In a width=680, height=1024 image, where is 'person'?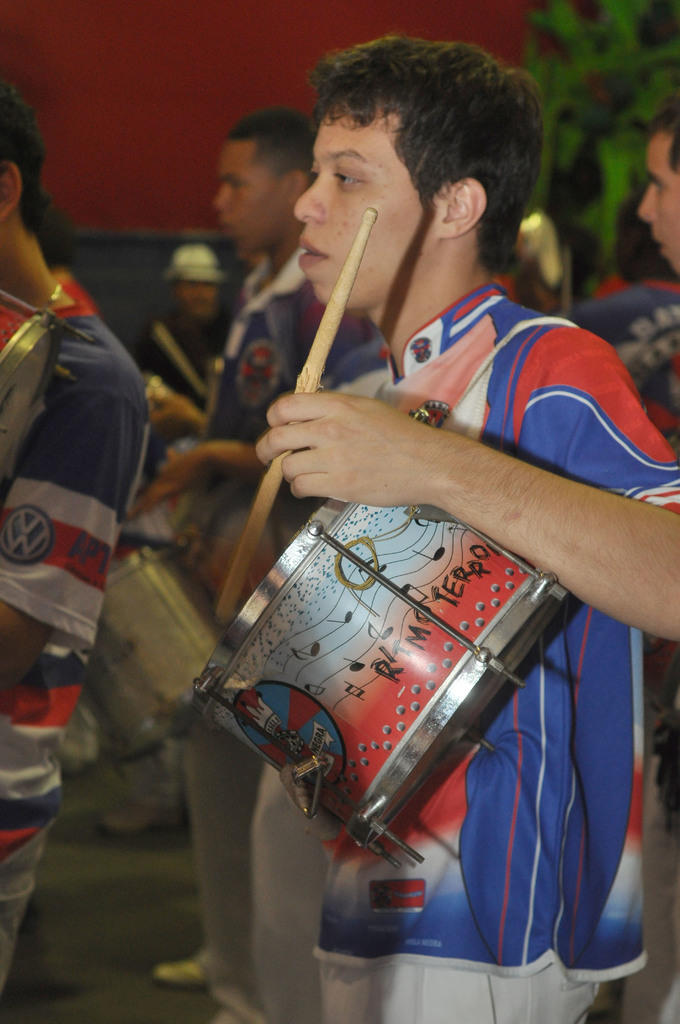
bbox=[106, 104, 383, 991].
